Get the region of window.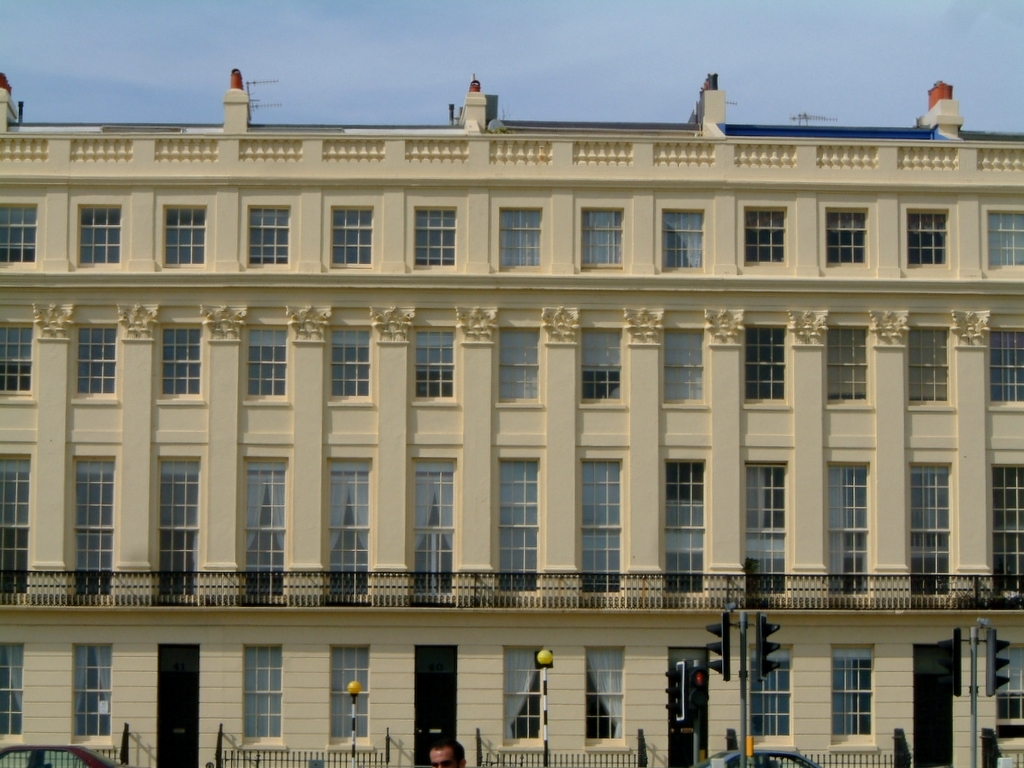
<box>903,325,950,407</box>.
